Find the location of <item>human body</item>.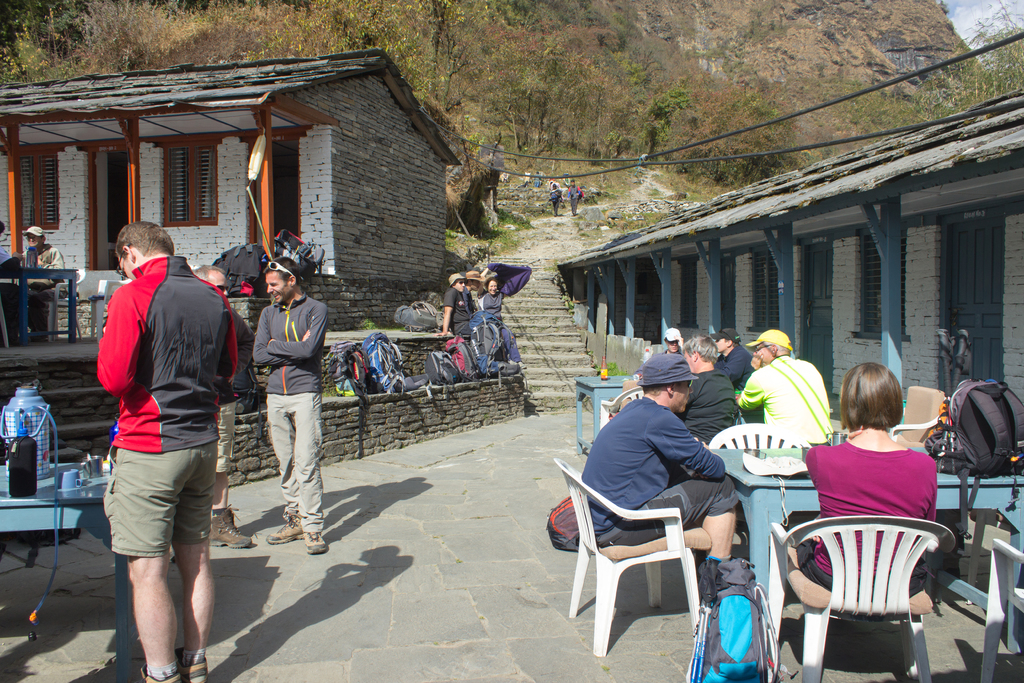
Location: 553 183 561 218.
